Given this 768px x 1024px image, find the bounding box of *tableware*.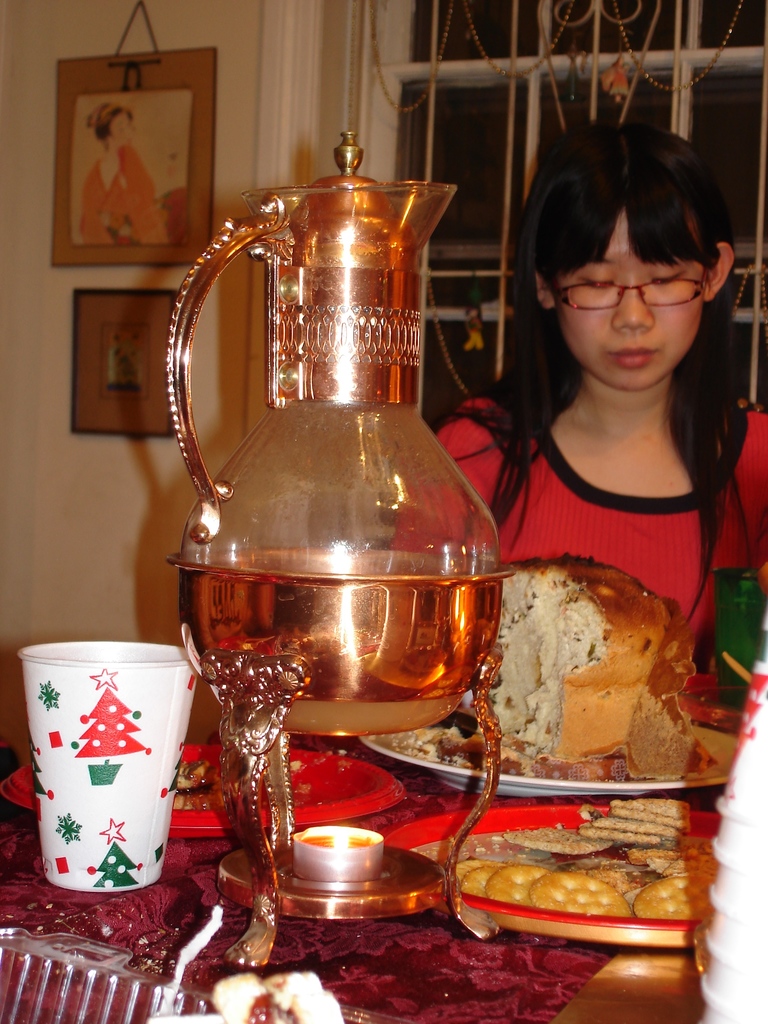
l=376, t=803, r=721, b=955.
